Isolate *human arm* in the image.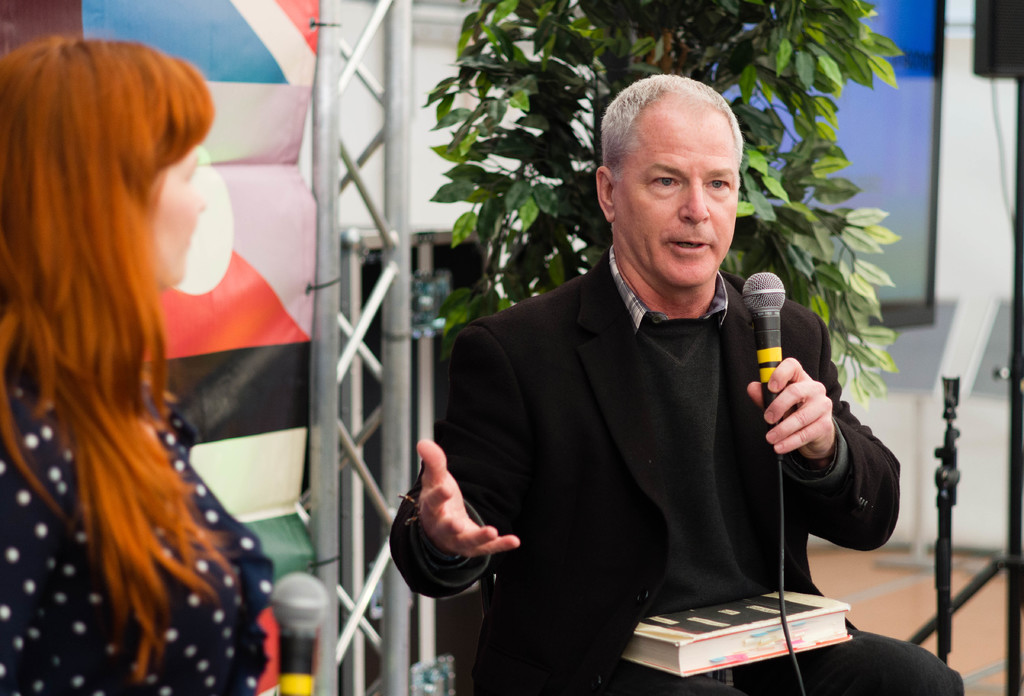
Isolated region: crop(384, 320, 524, 606).
